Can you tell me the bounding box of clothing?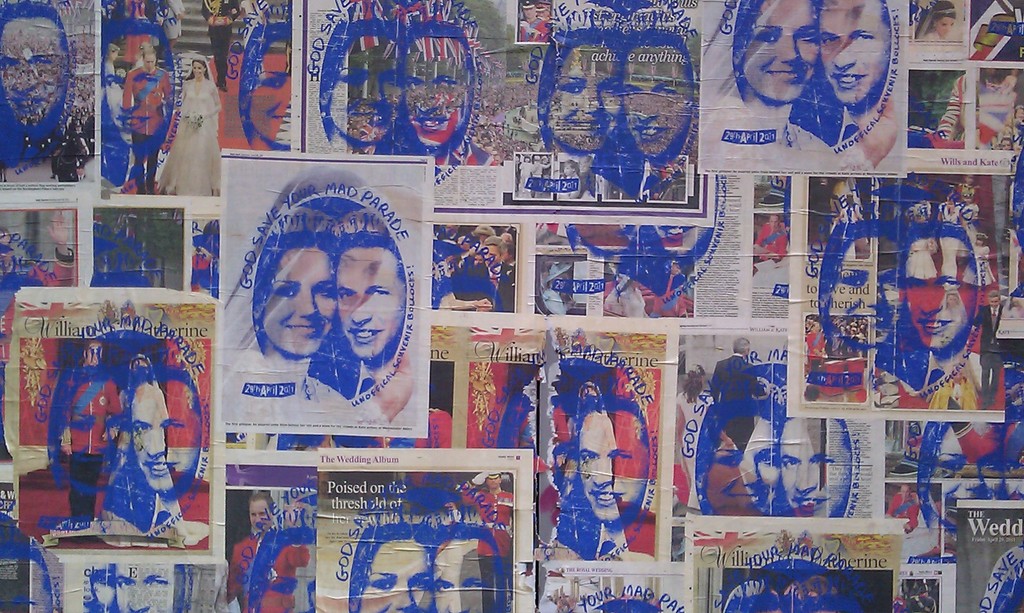
l=712, t=355, r=765, b=446.
